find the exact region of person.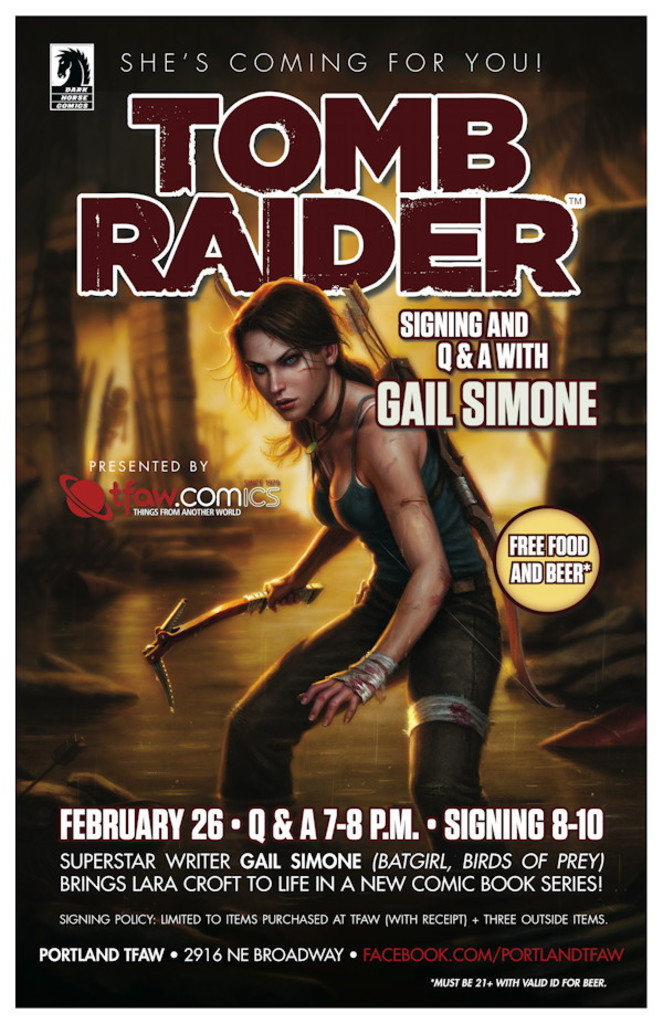
Exact region: l=207, t=266, r=524, b=875.
